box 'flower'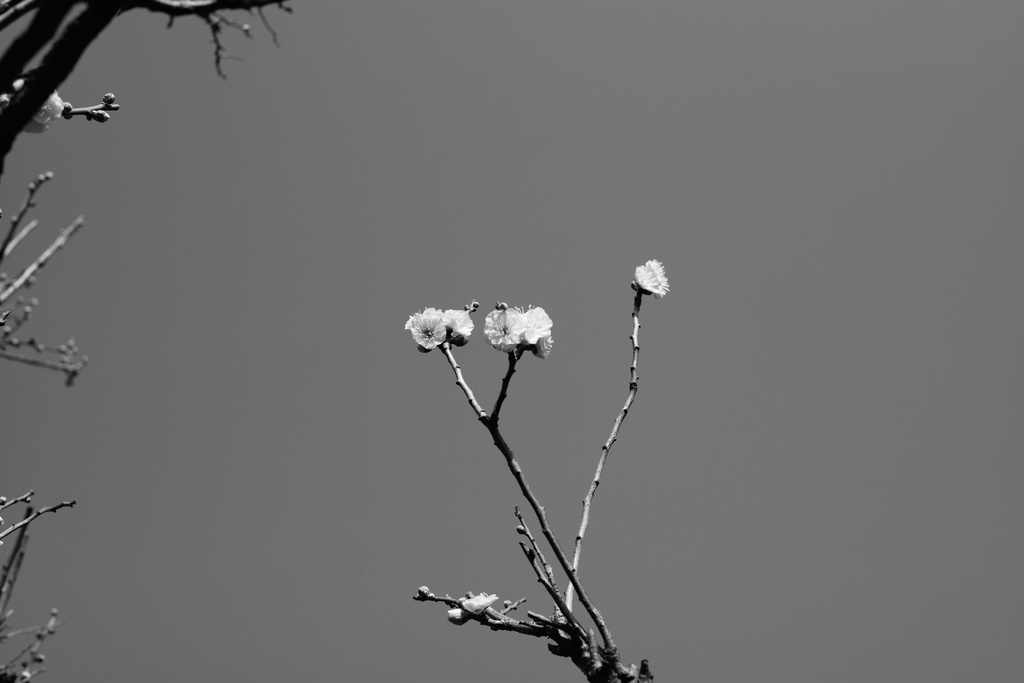
{"x1": 529, "y1": 325, "x2": 556, "y2": 361}
